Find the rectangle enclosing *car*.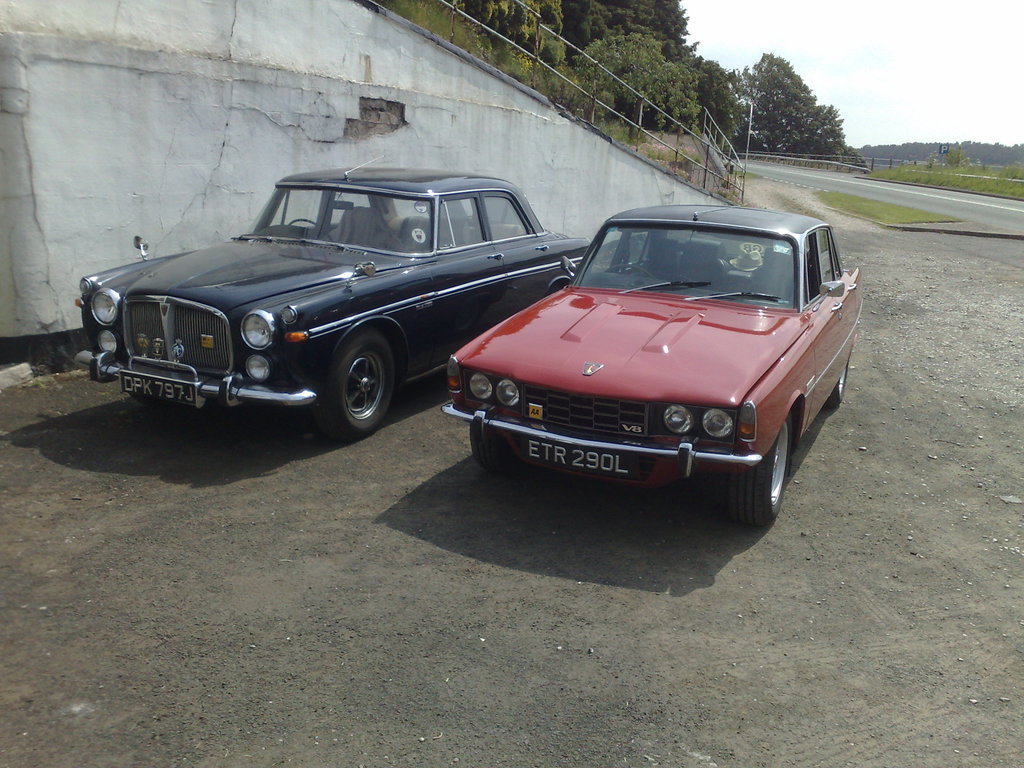
box=[72, 157, 598, 445].
